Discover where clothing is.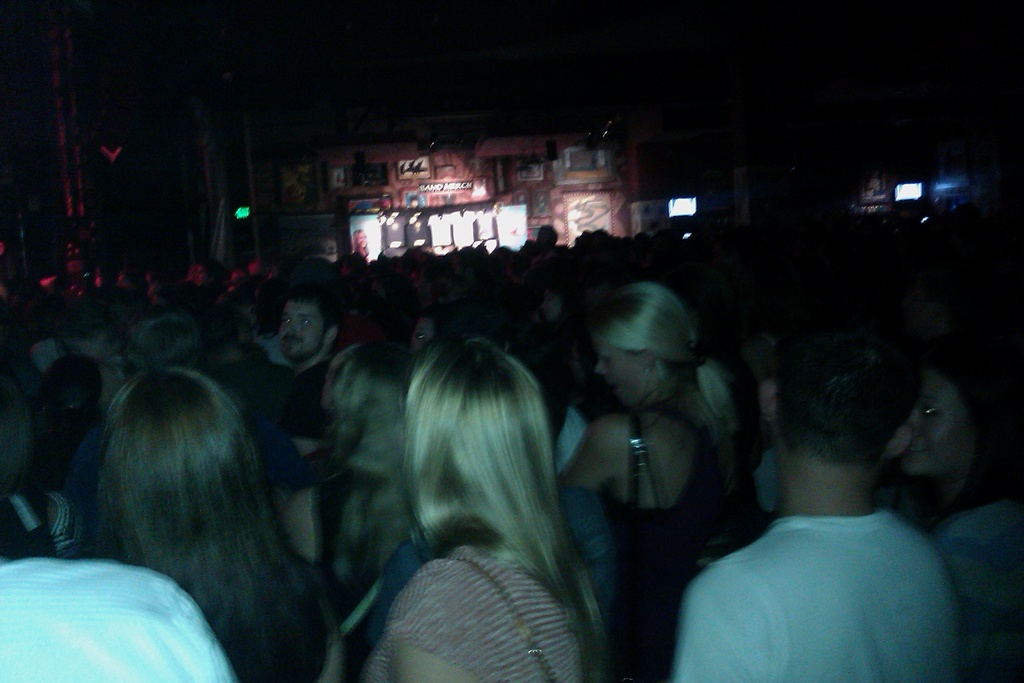
Discovered at rect(938, 502, 1023, 682).
